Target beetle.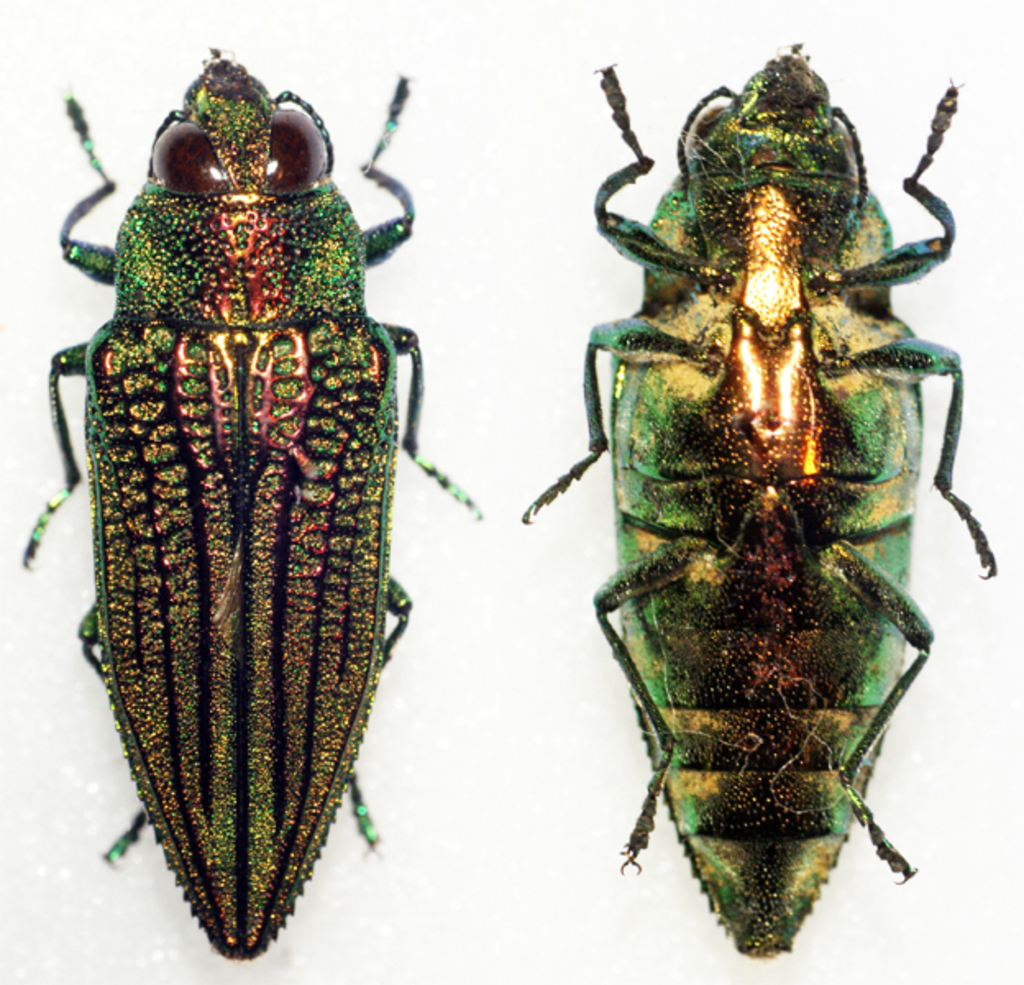
Target region: rect(26, 44, 455, 974).
